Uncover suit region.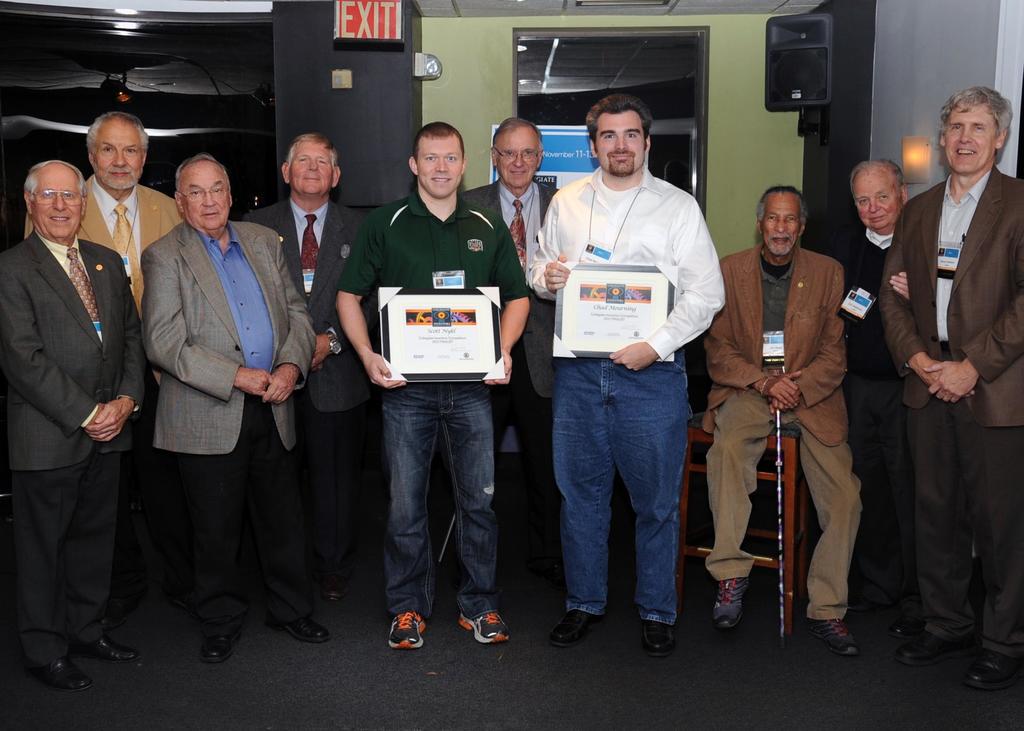
Uncovered: bbox(706, 237, 852, 453).
